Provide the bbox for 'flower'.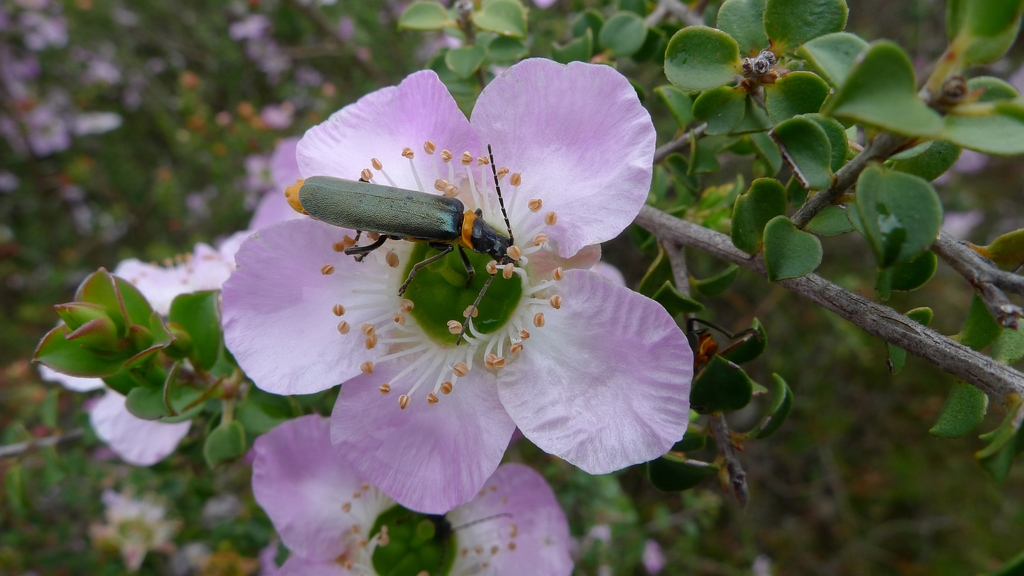
[221, 56, 692, 519].
